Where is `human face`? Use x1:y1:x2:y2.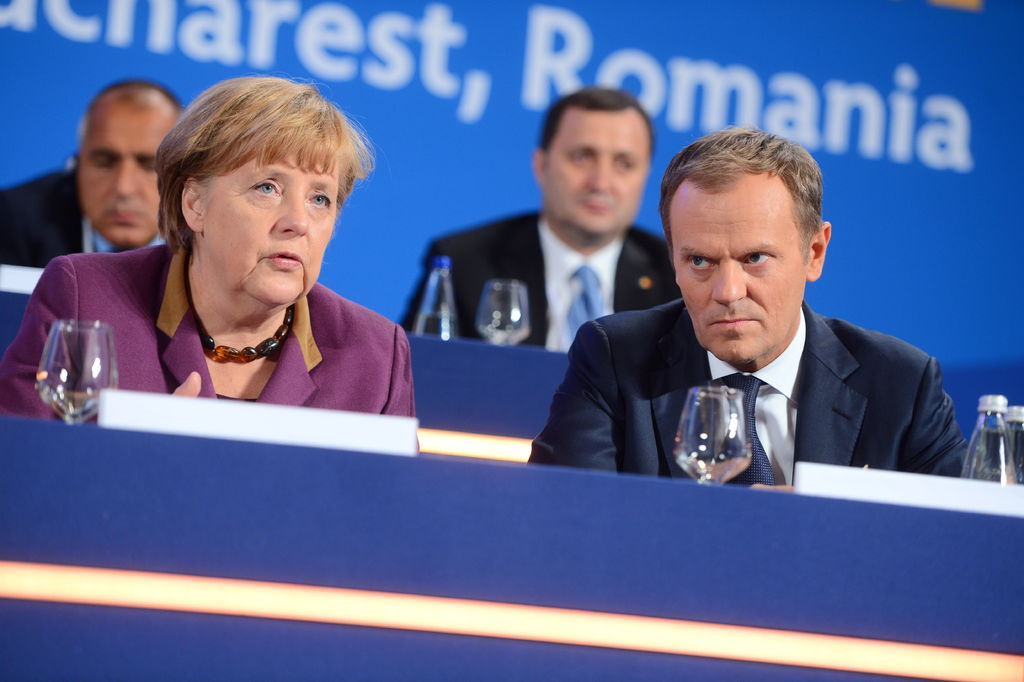
200:146:340:304.
